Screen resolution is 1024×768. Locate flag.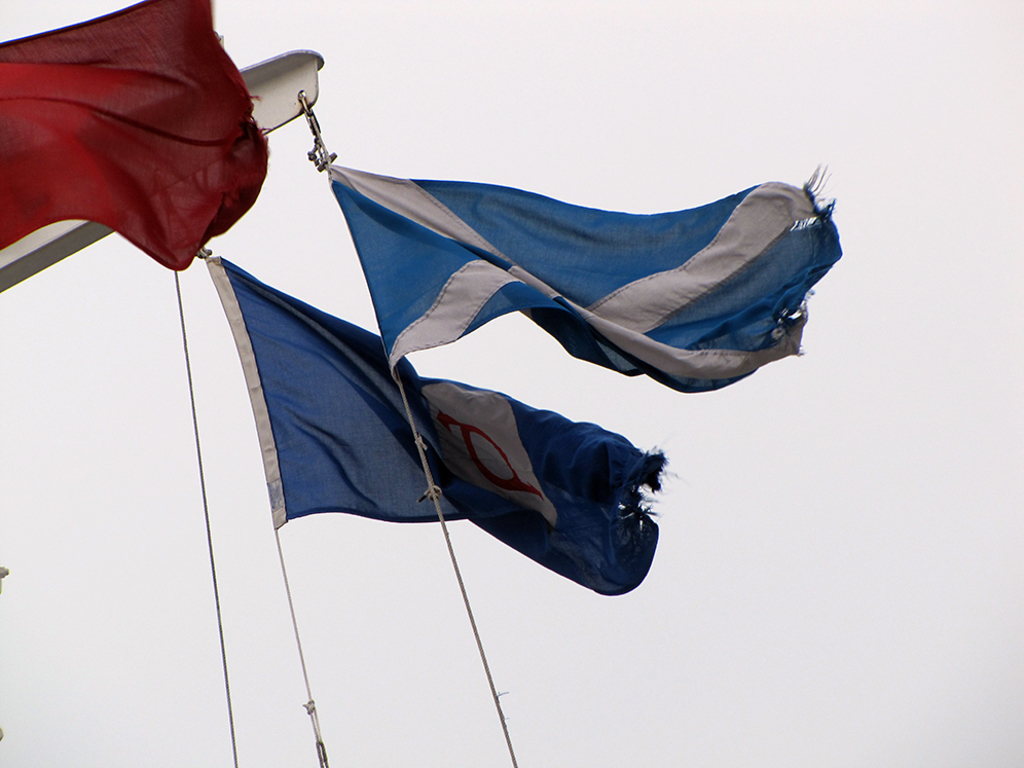
box(213, 253, 680, 602).
